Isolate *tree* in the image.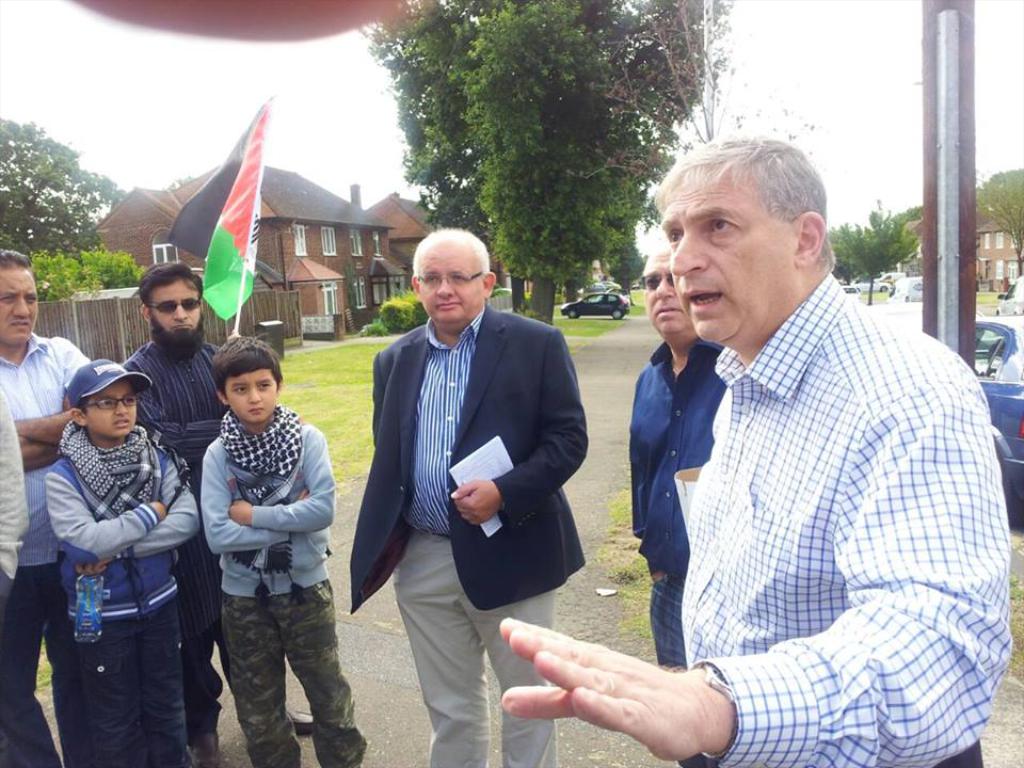
Isolated region: [x1=0, y1=116, x2=128, y2=259].
